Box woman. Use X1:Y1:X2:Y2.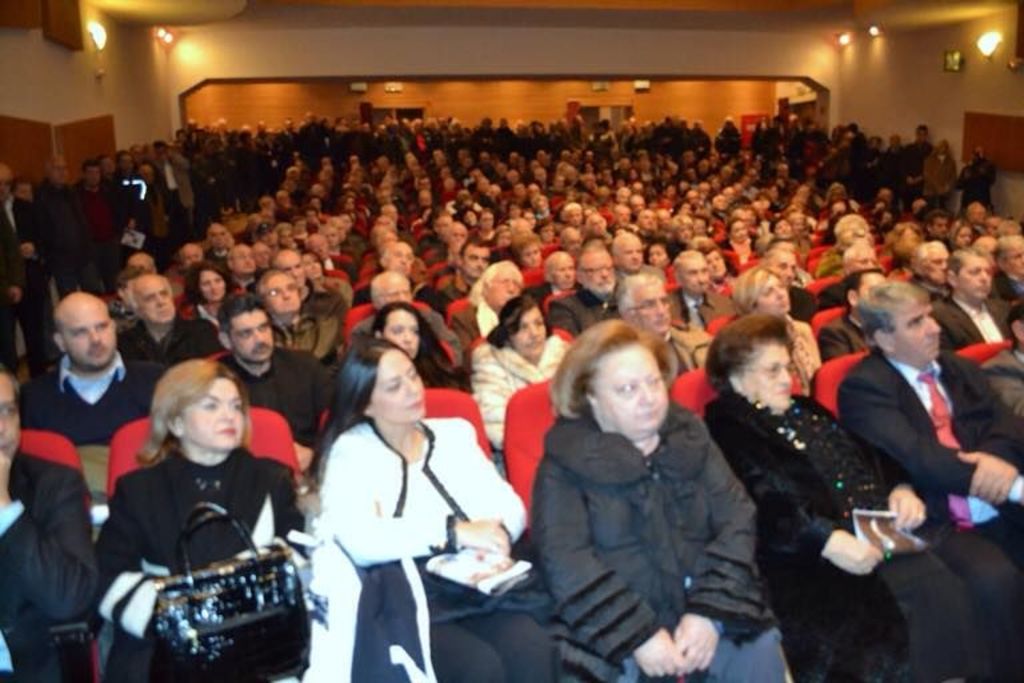
504:233:547:264.
